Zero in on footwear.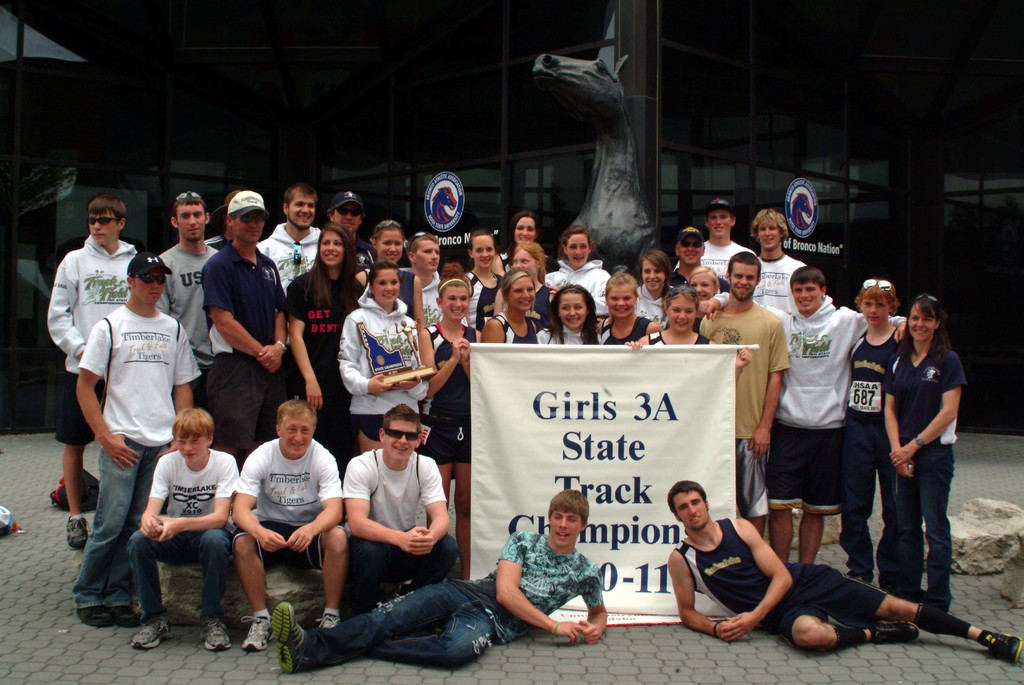
Zeroed in: box(132, 616, 172, 651).
